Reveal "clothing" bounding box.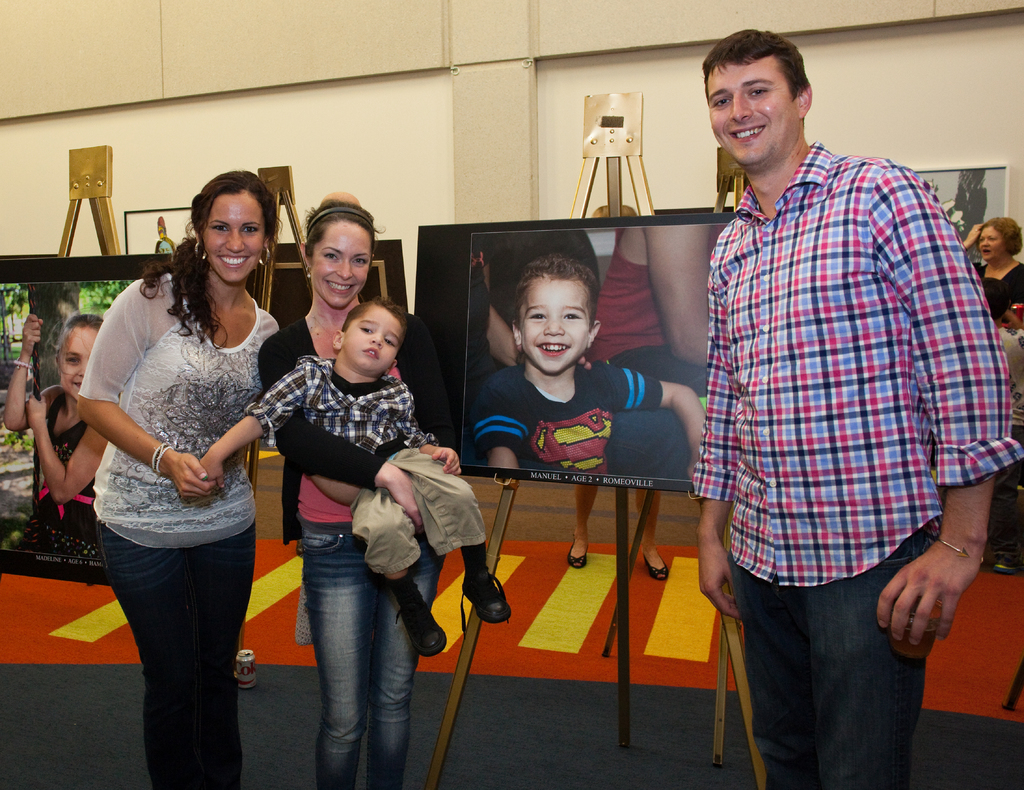
Revealed: x1=590 y1=220 x2=730 y2=481.
